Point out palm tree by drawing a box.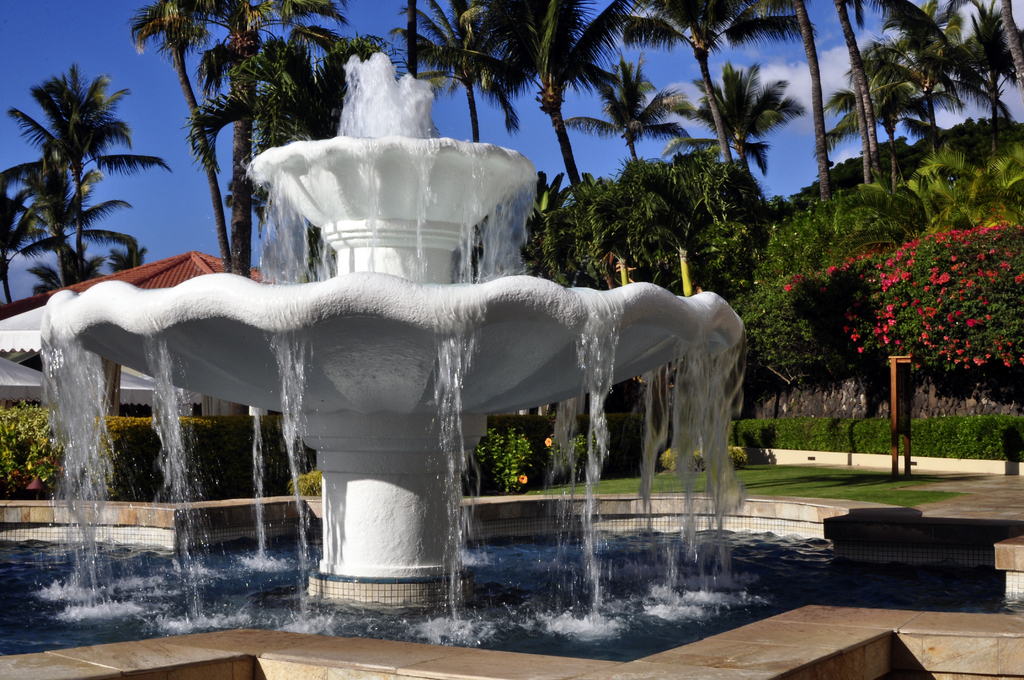
pyautogui.locateOnScreen(272, 50, 346, 145).
